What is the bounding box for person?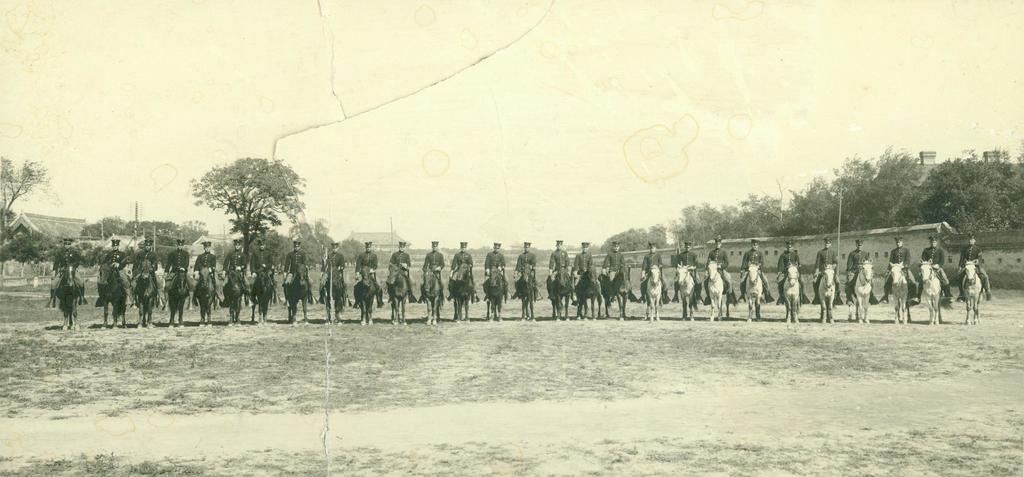
l=223, t=238, r=243, b=280.
